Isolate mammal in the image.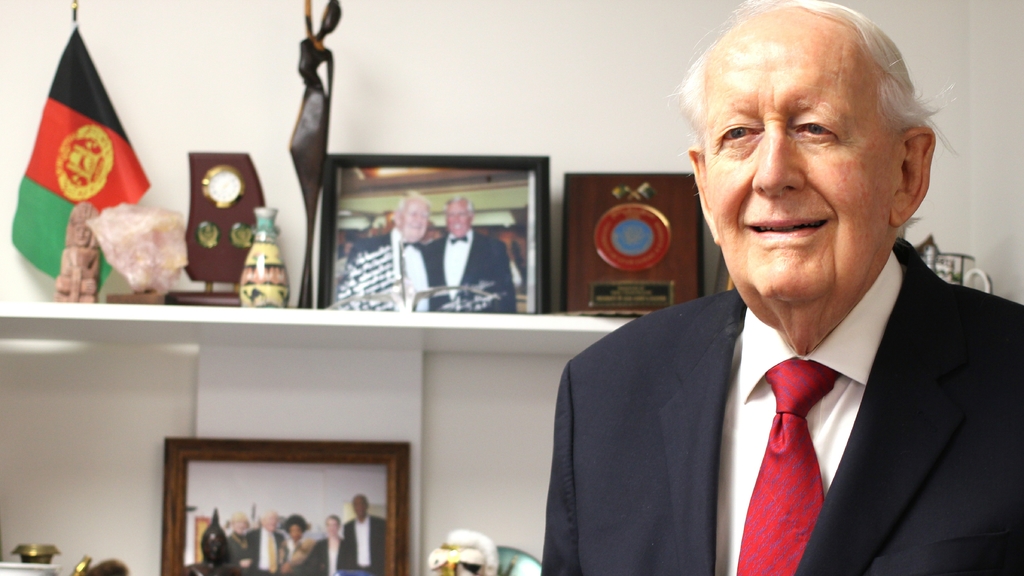
Isolated region: box(343, 492, 391, 575).
